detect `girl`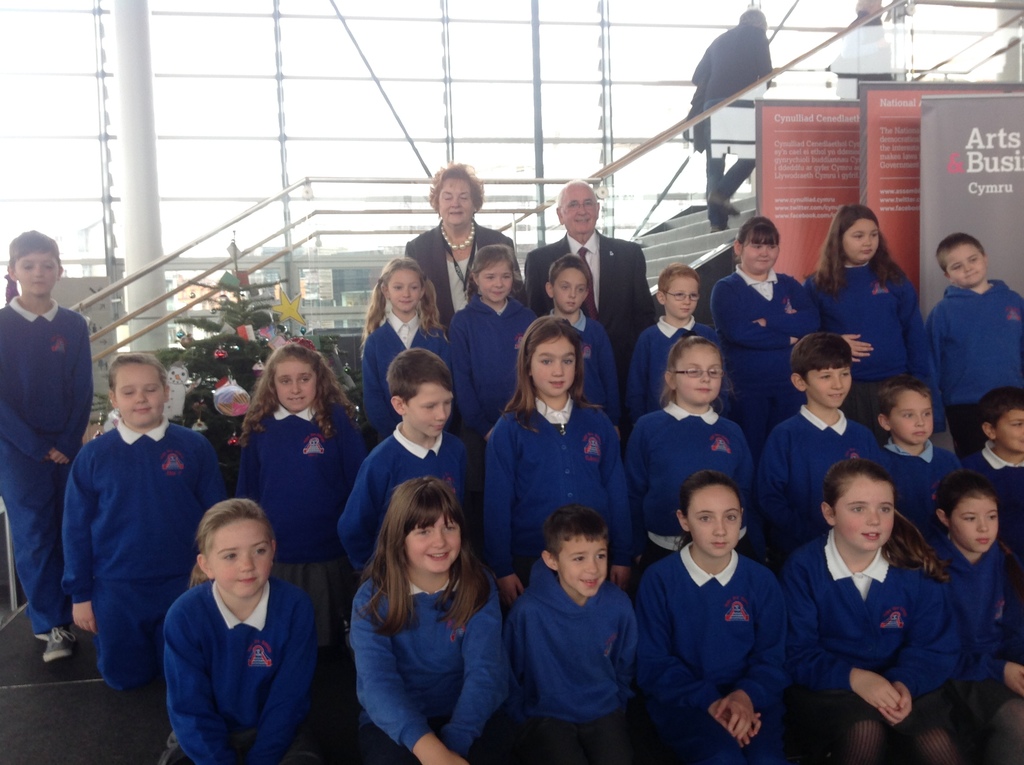
l=60, t=355, r=227, b=693
